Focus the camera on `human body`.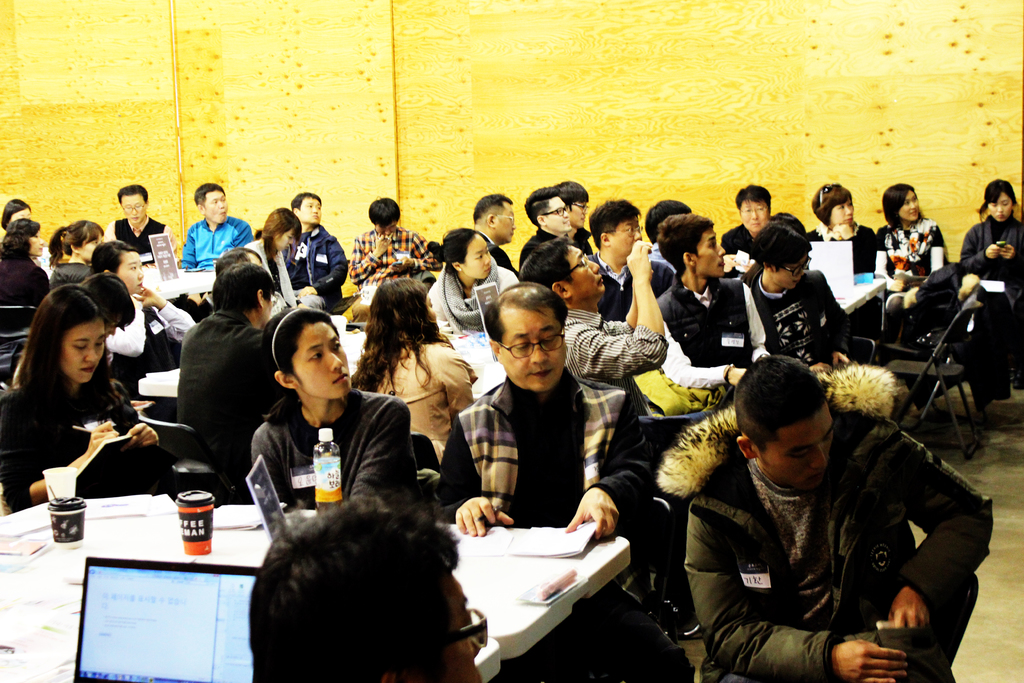
Focus region: Rect(438, 374, 693, 682).
